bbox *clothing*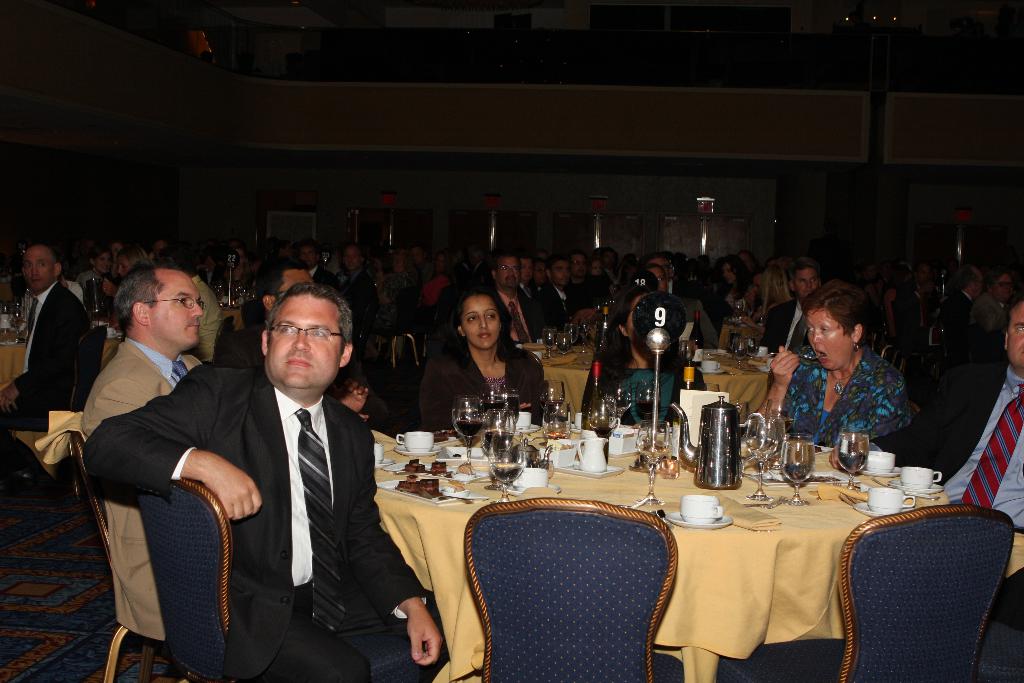
(x1=429, y1=343, x2=548, y2=418)
